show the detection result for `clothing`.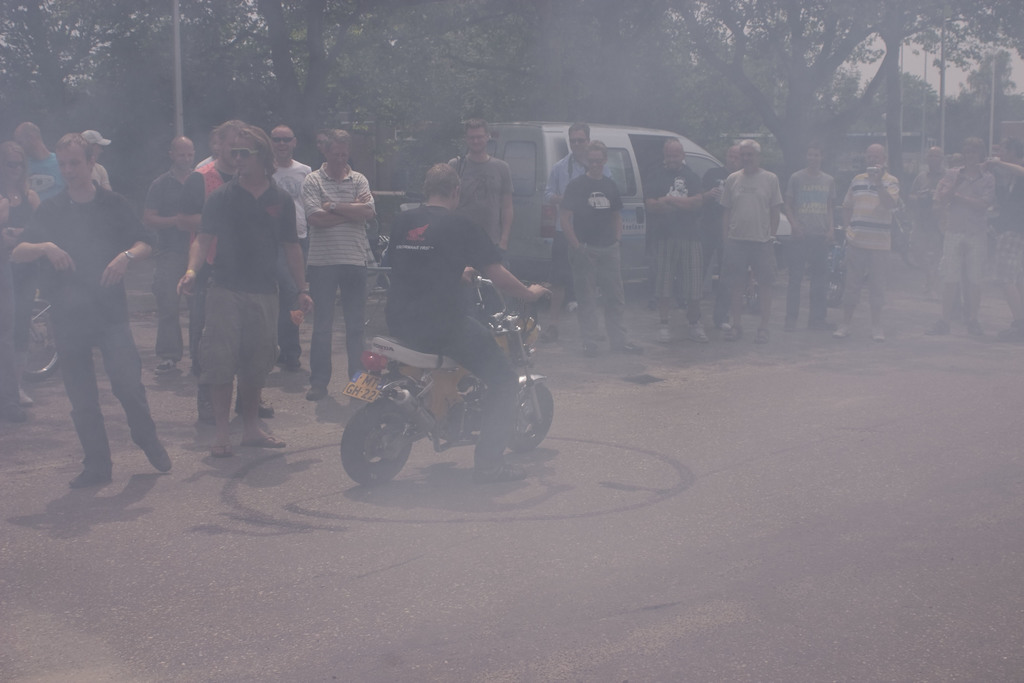
bbox(272, 154, 315, 366).
